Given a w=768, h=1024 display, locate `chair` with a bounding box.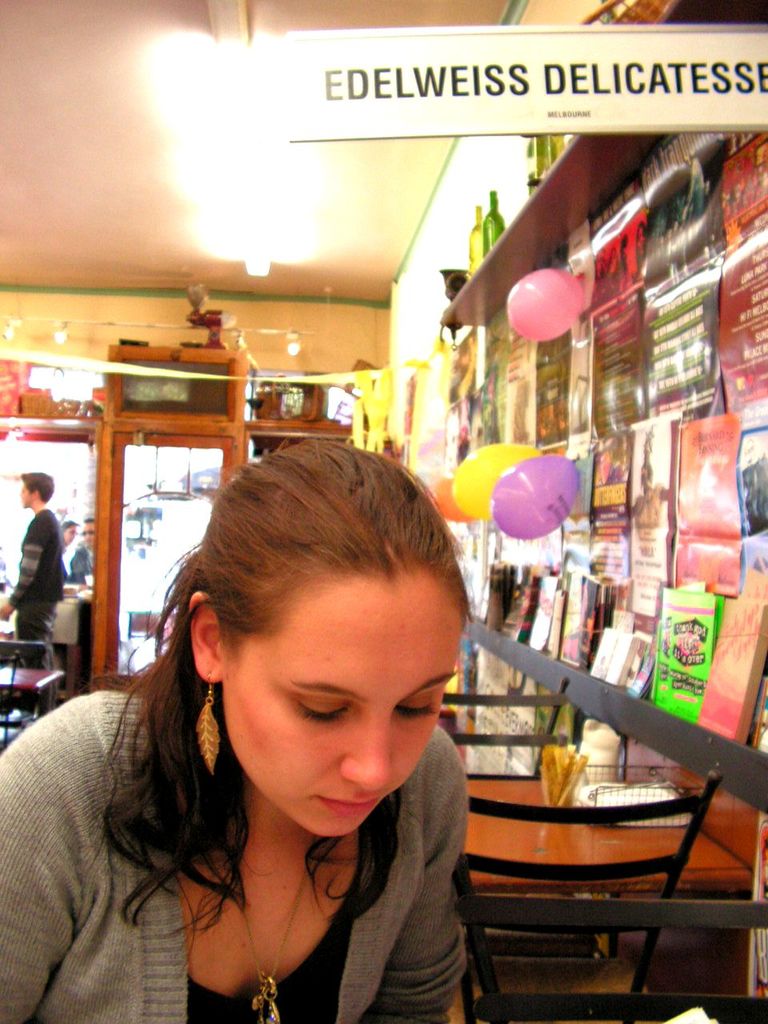
Located: locate(419, 676, 585, 792).
